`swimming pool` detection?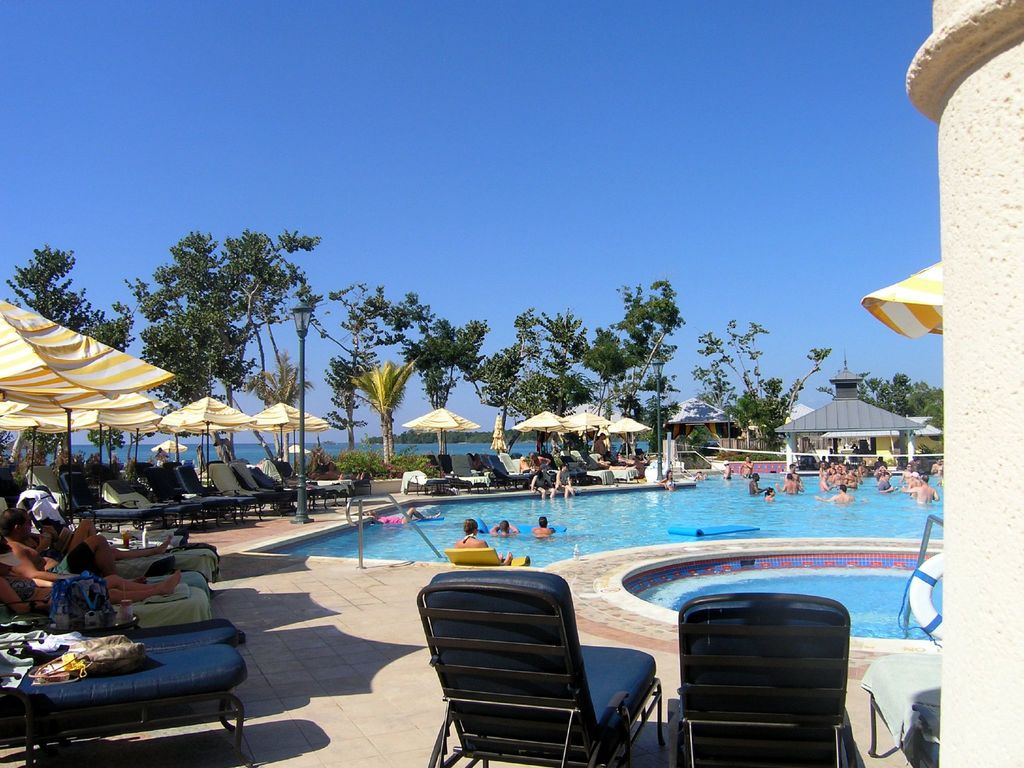
crop(335, 481, 1011, 678)
